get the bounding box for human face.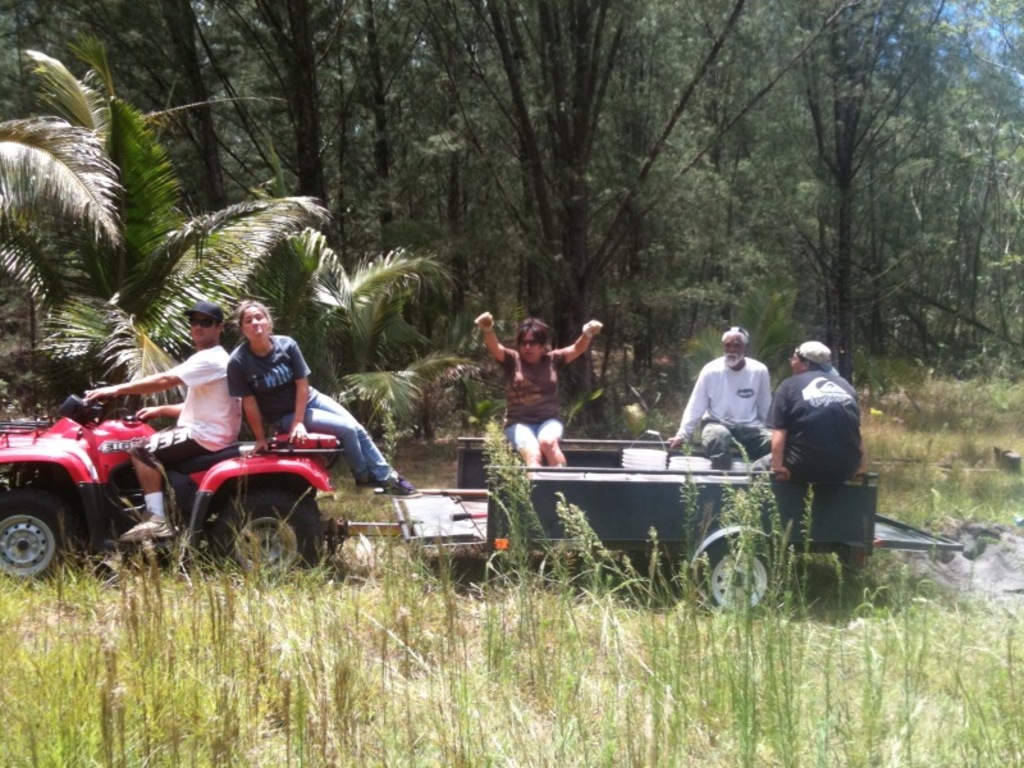
{"left": 724, "top": 329, "right": 749, "bottom": 365}.
